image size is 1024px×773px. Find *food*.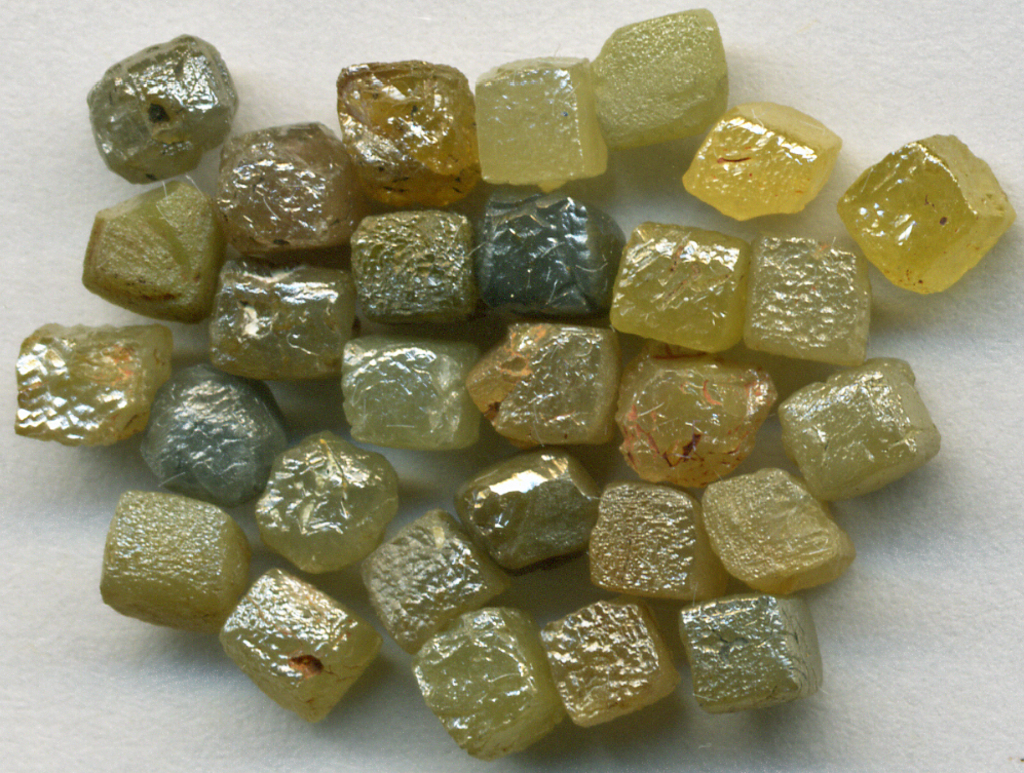
box=[255, 430, 403, 576].
